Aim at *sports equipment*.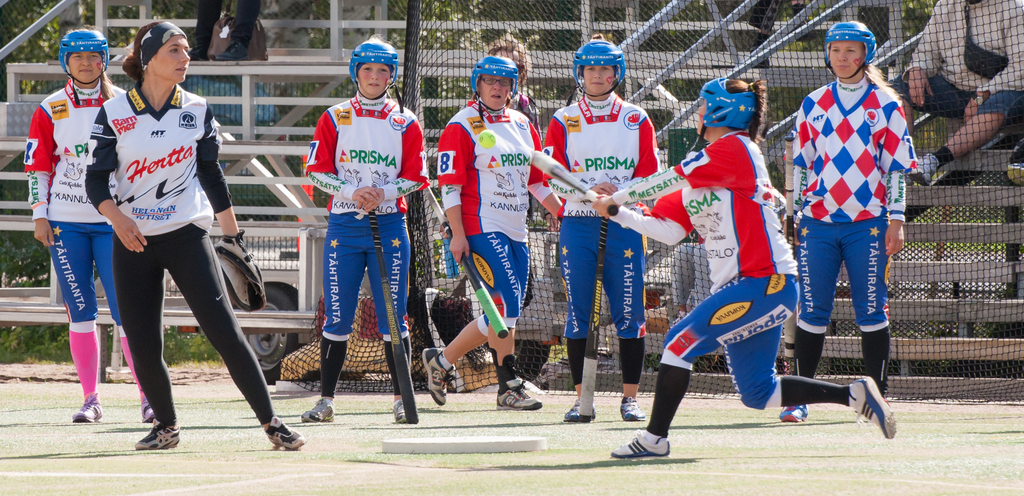
Aimed at BBox(697, 78, 758, 139).
